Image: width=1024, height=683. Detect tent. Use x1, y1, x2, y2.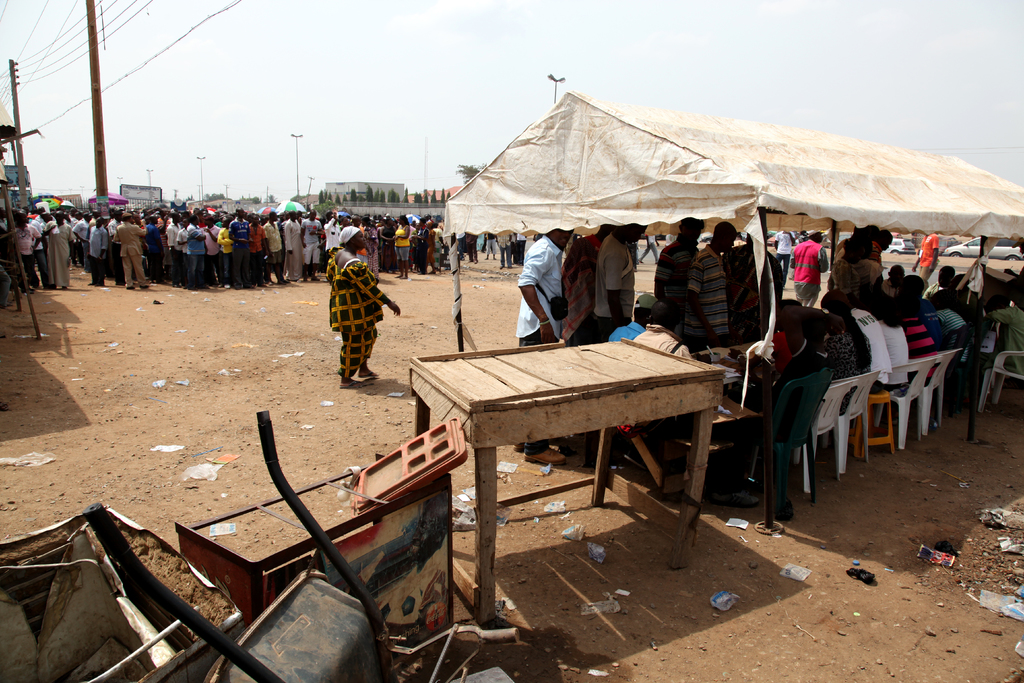
0, 94, 37, 338.
